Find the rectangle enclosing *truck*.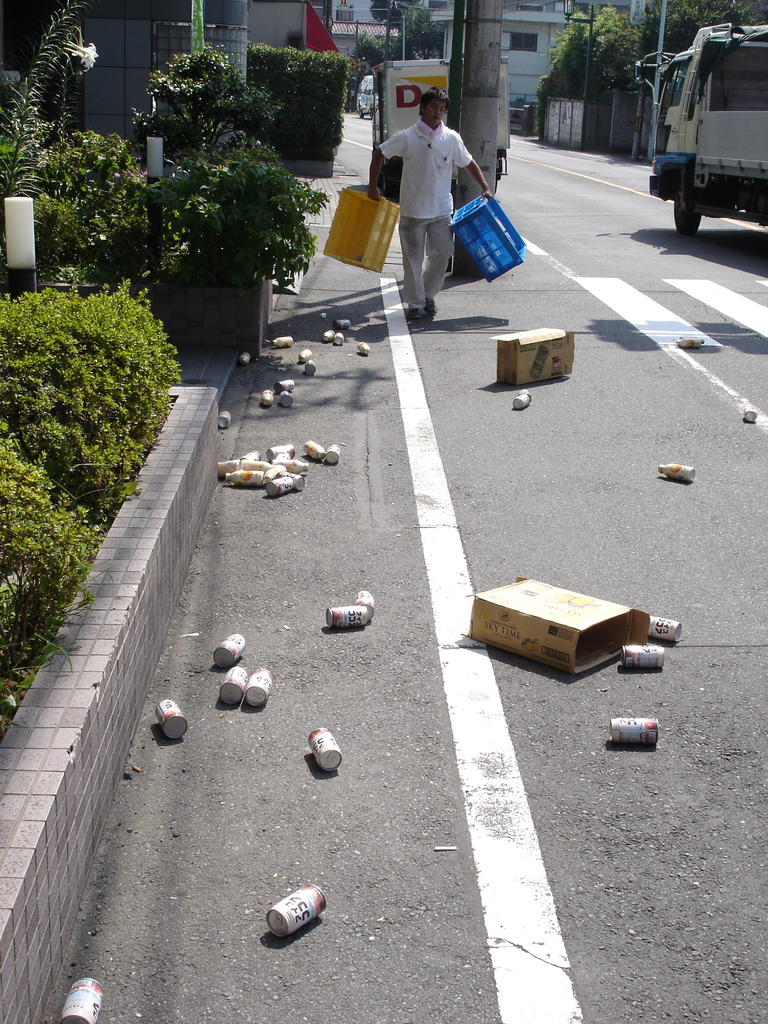
(left=371, top=58, right=513, bottom=205).
